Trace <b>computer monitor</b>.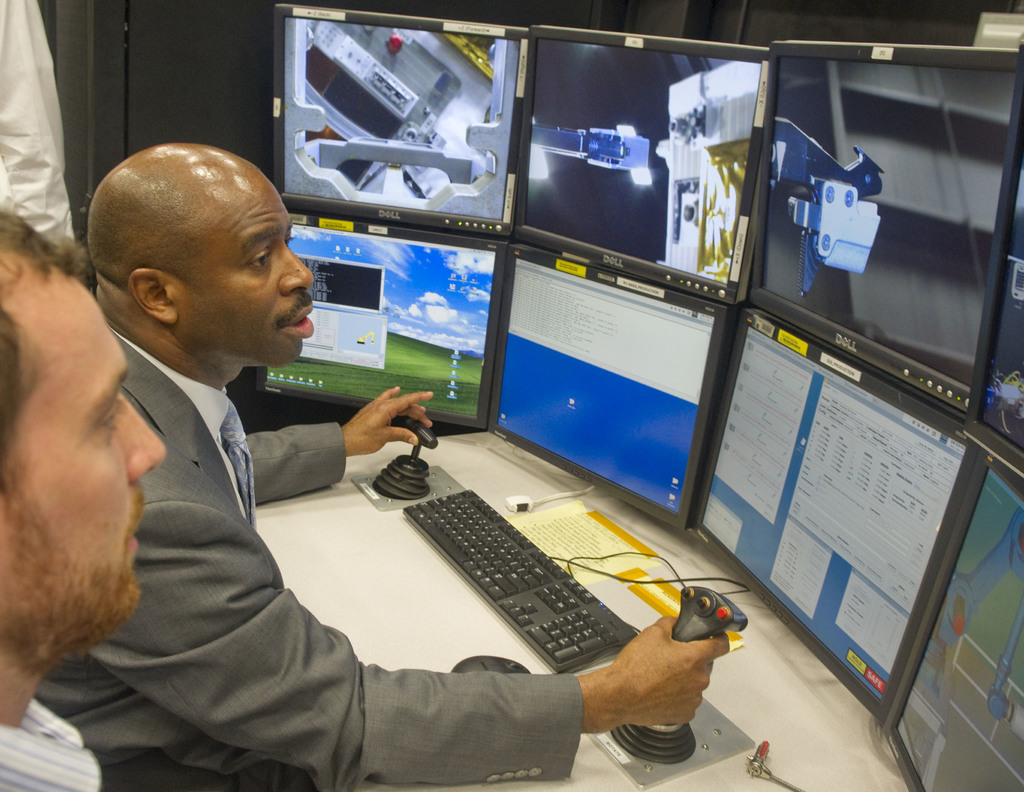
Traced to [268, 0, 529, 232].
